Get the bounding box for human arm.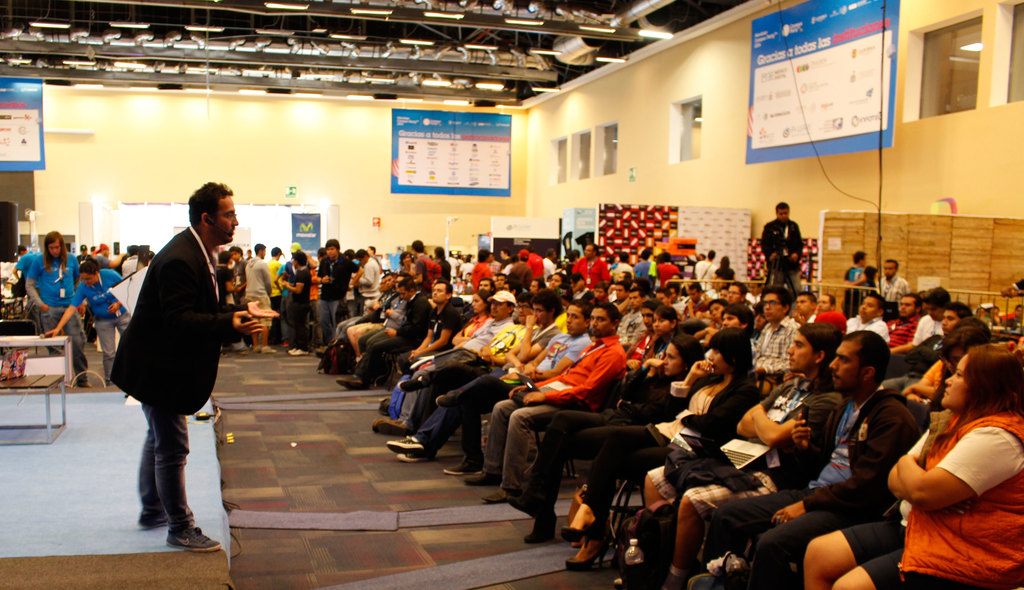
(x1=790, y1=228, x2=806, y2=263).
